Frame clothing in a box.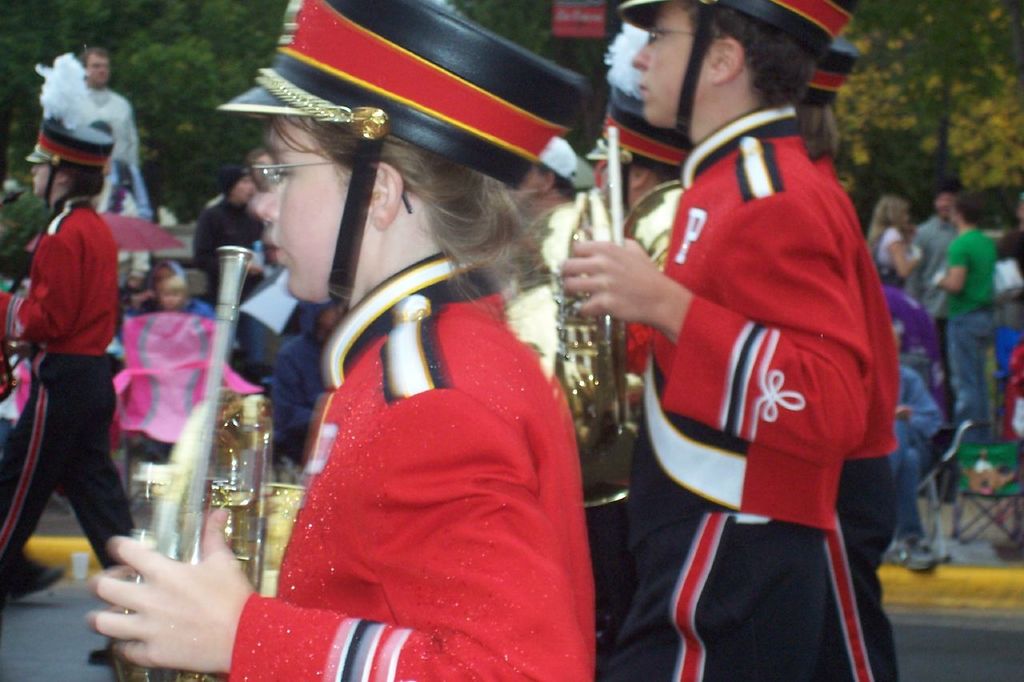
x1=942, y1=227, x2=998, y2=429.
